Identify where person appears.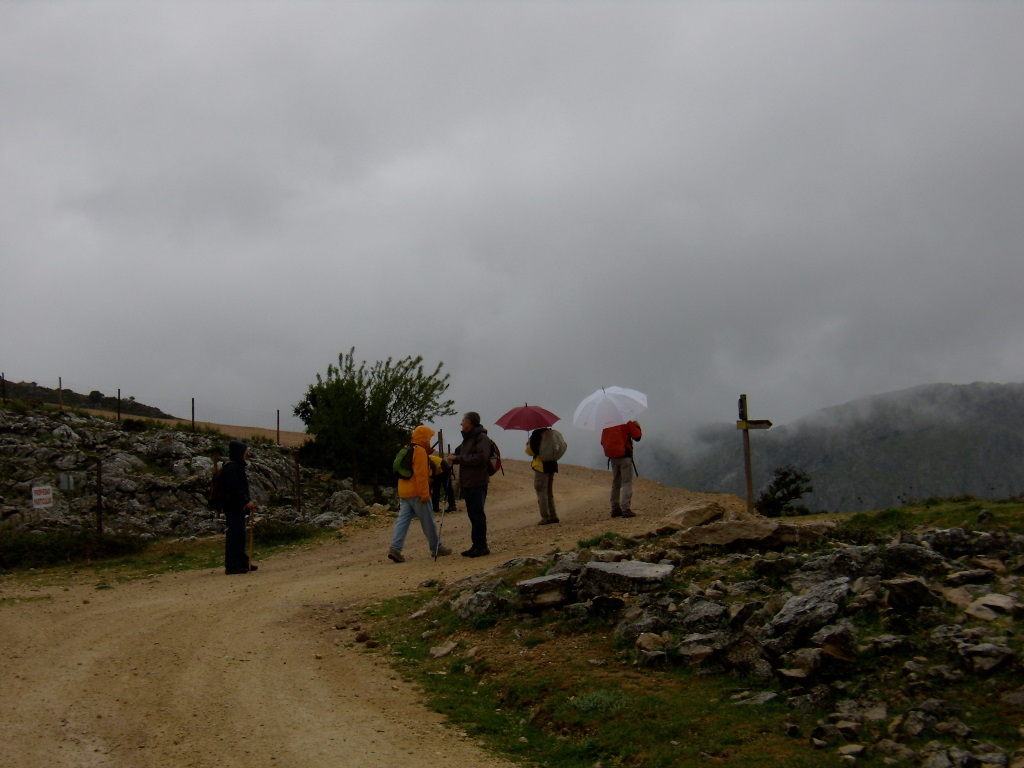
Appears at 444, 410, 502, 561.
